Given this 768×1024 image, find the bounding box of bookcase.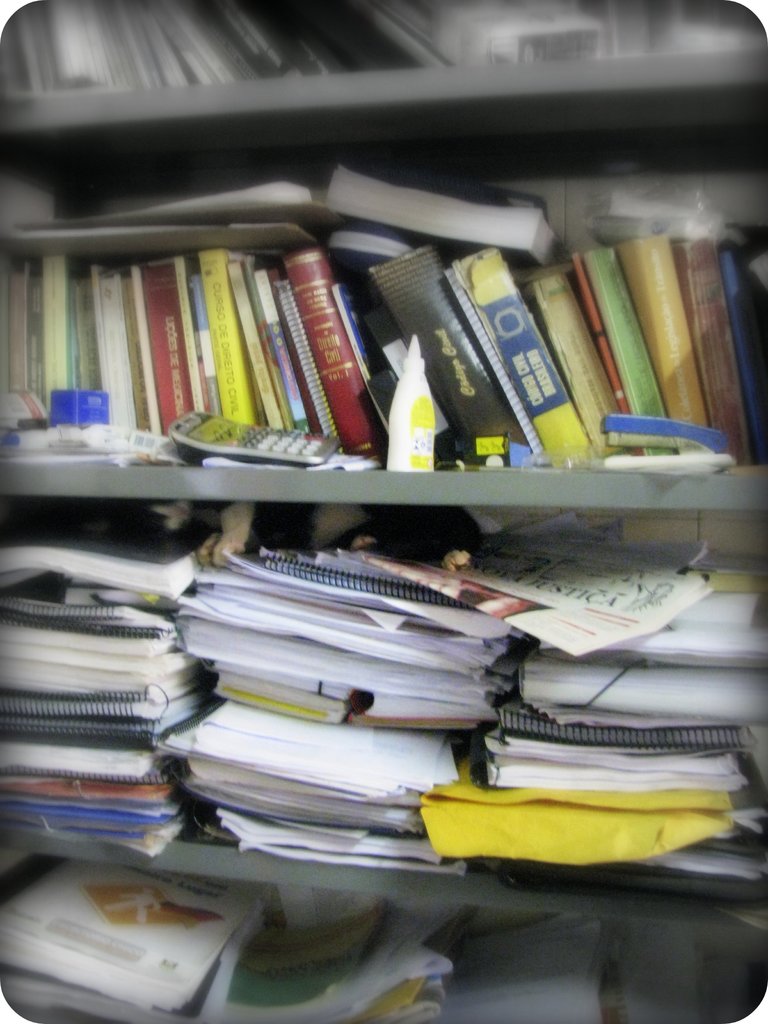
0/0/767/1023.
